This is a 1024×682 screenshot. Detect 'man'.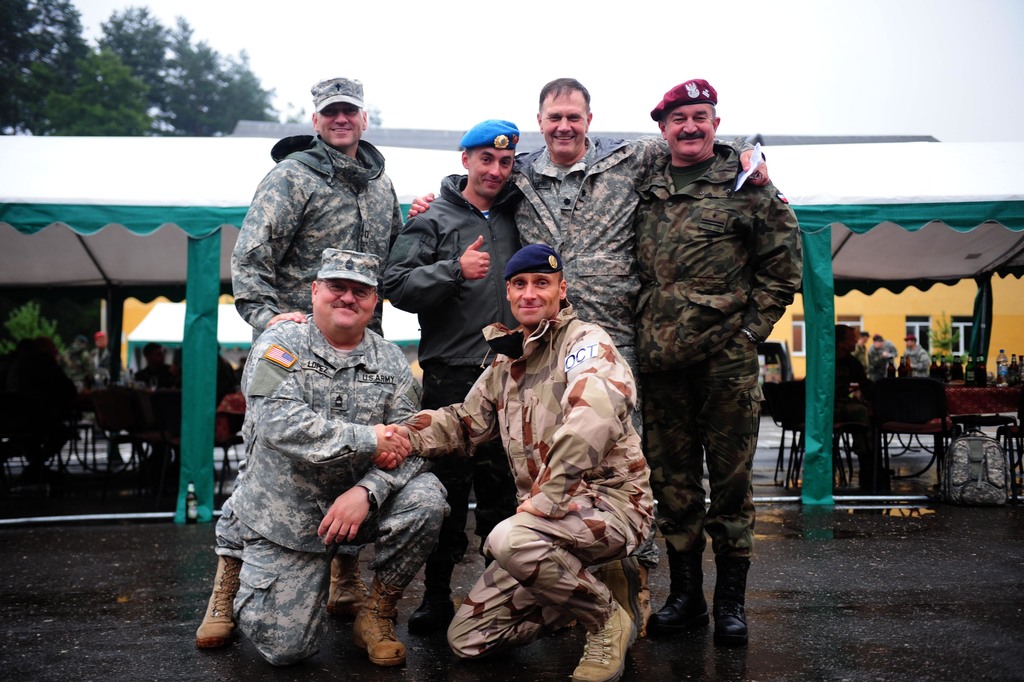
241/245/450/672.
